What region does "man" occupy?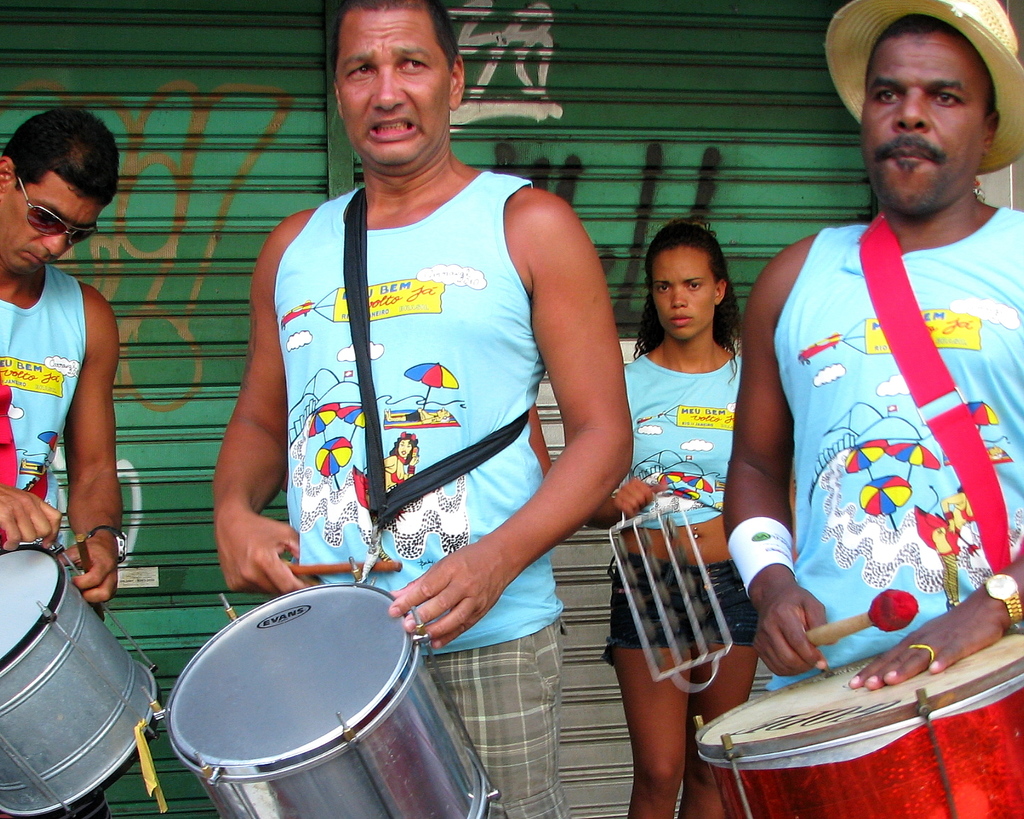
<region>0, 107, 124, 606</region>.
